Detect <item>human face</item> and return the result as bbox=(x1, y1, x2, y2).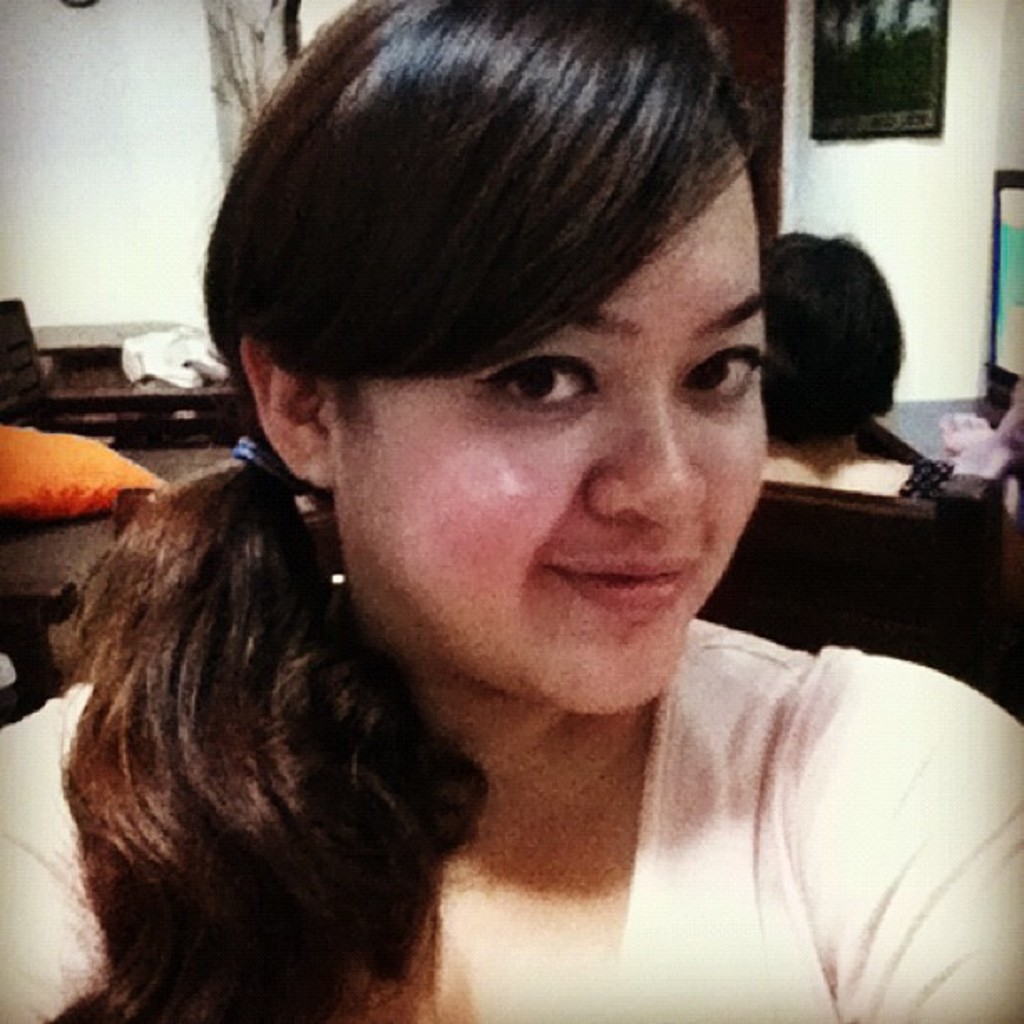
bbox=(316, 161, 773, 718).
